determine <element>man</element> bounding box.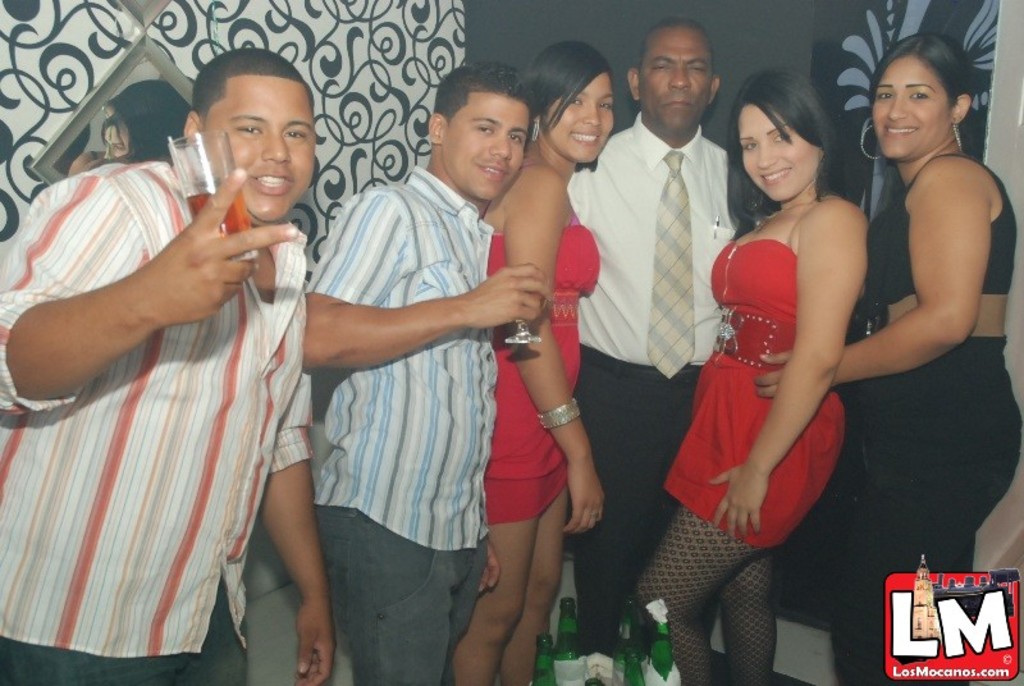
Determined: box(558, 33, 742, 660).
